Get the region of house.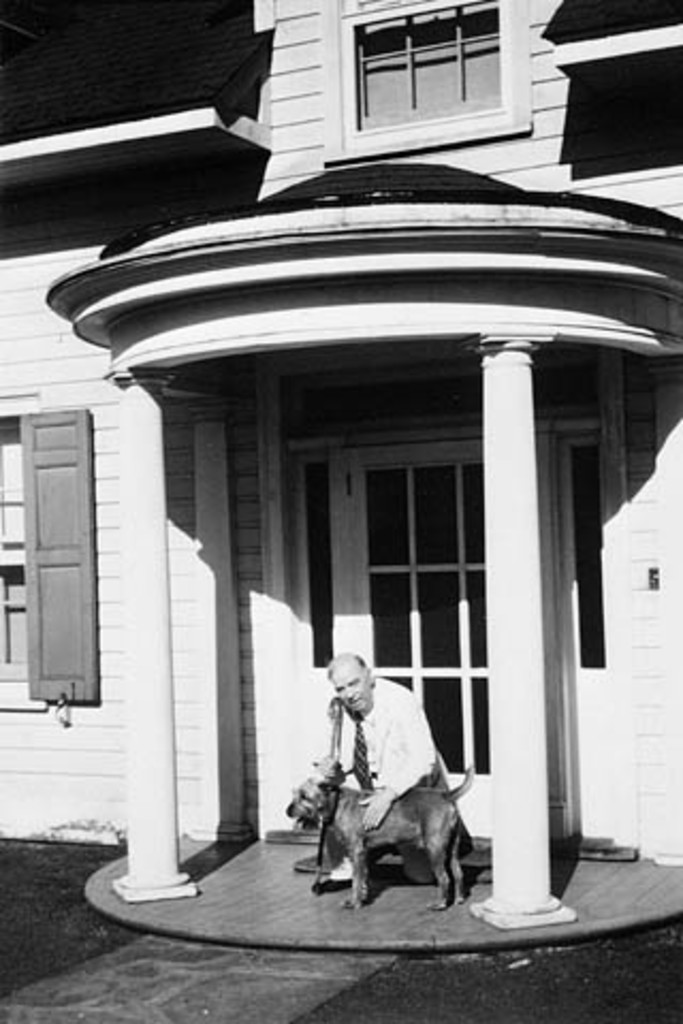
(0,41,682,1007).
